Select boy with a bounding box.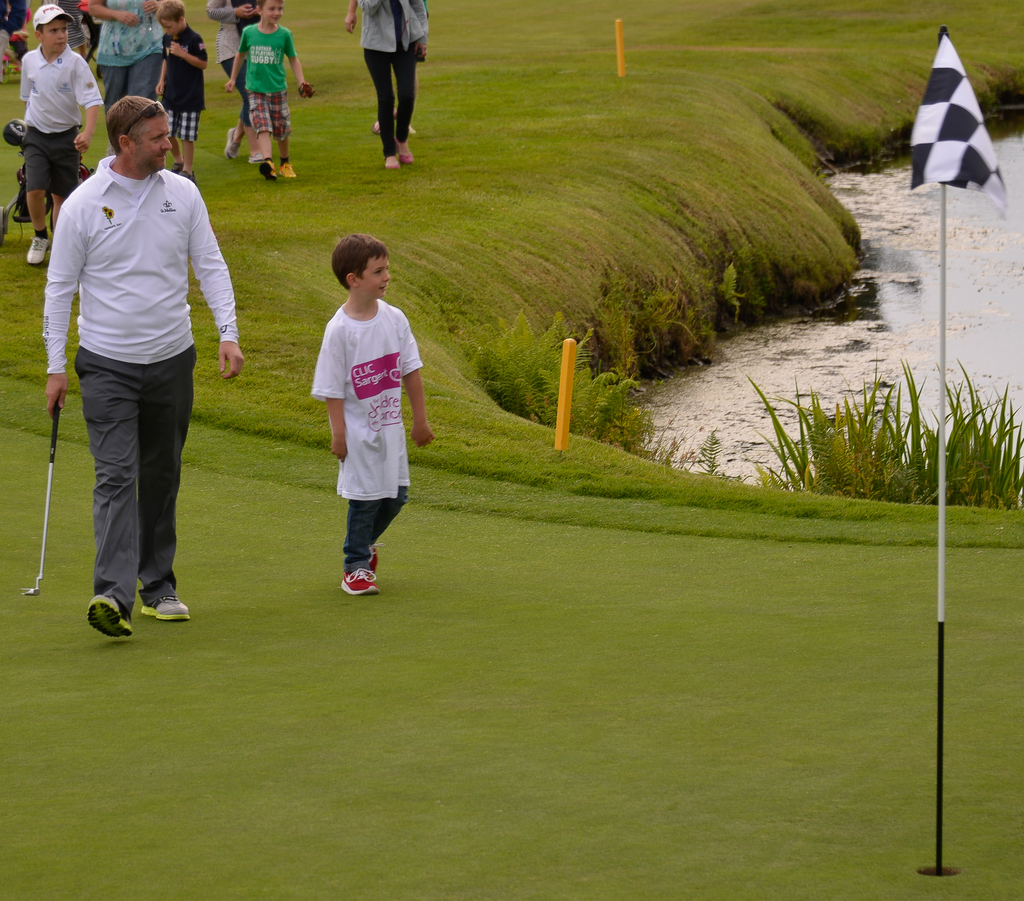
(17, 3, 102, 264).
